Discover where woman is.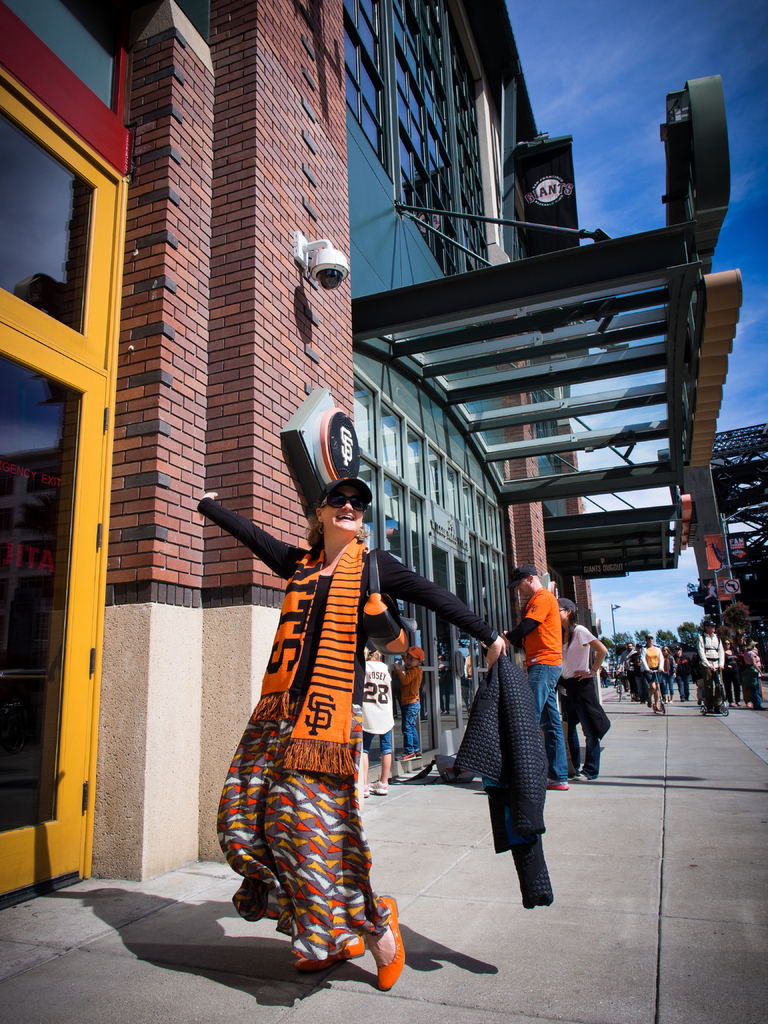
Discovered at <region>718, 631, 742, 706</region>.
